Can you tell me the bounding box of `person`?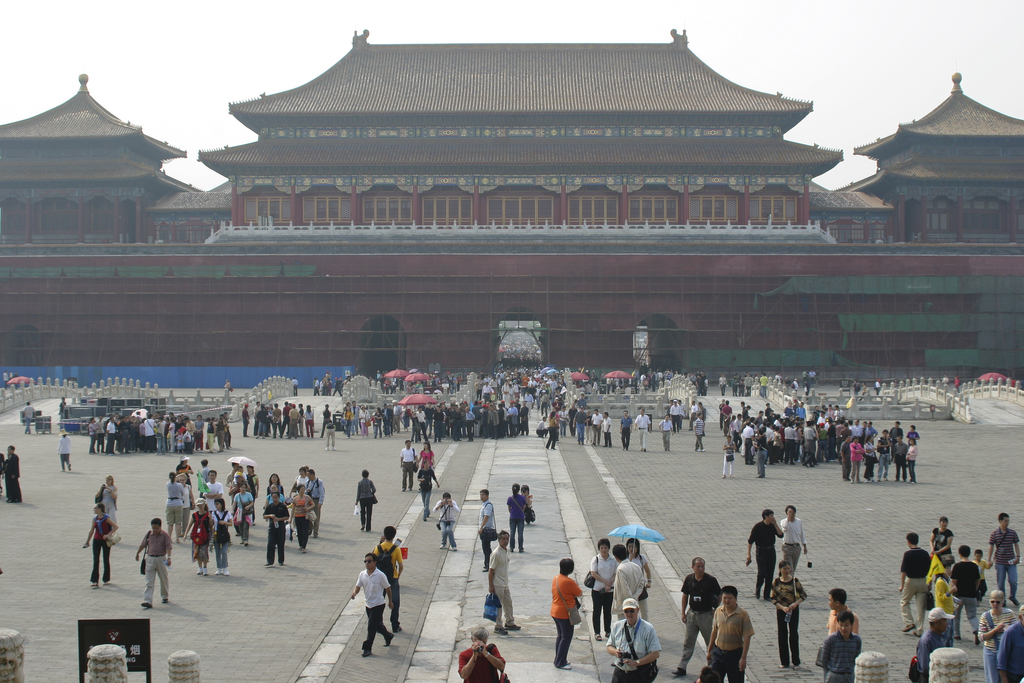
Rect(52, 396, 67, 424).
